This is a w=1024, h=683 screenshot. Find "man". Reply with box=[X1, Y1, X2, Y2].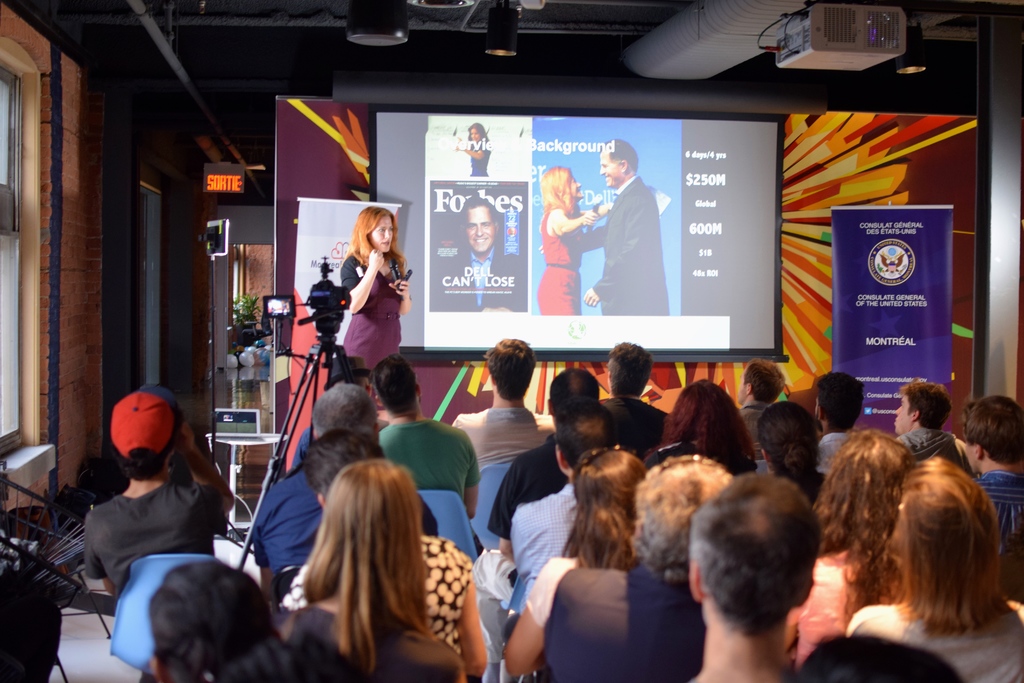
box=[449, 340, 561, 473].
